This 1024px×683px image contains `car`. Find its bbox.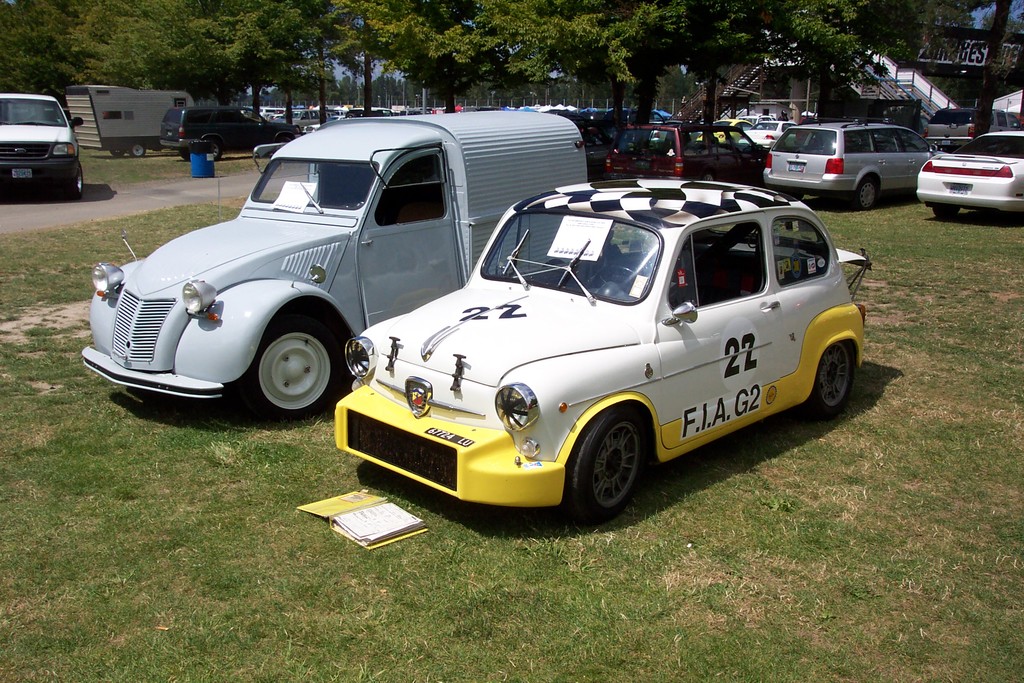
locate(700, 121, 753, 145).
